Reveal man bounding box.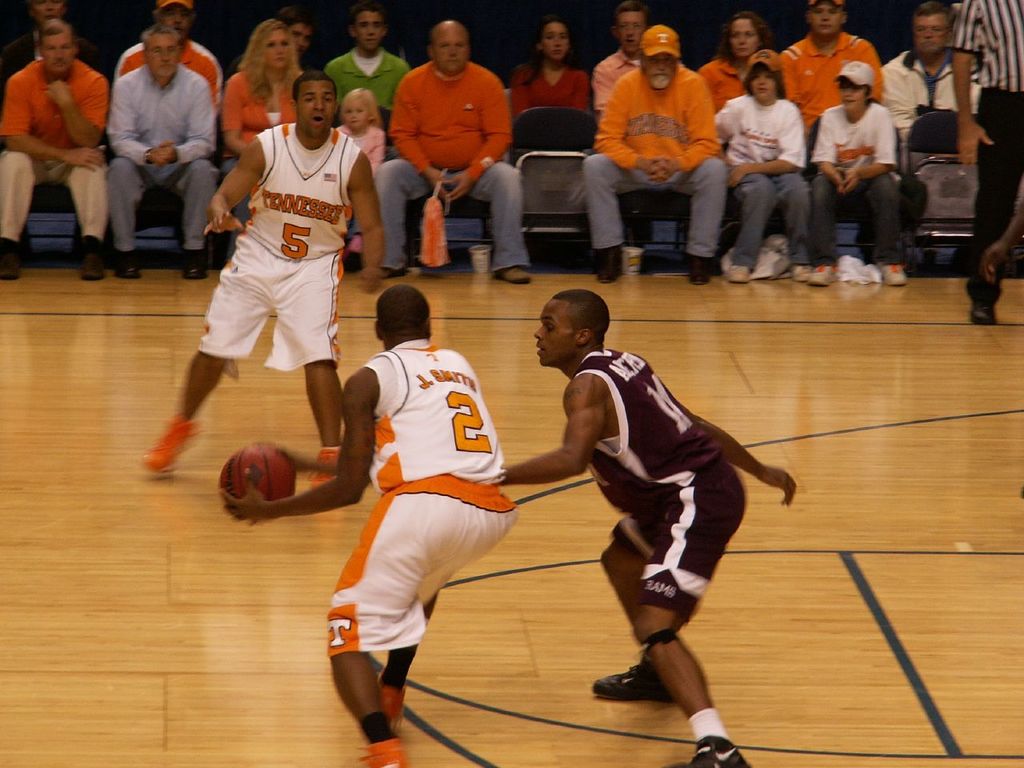
Revealed: select_region(373, 18, 533, 283).
